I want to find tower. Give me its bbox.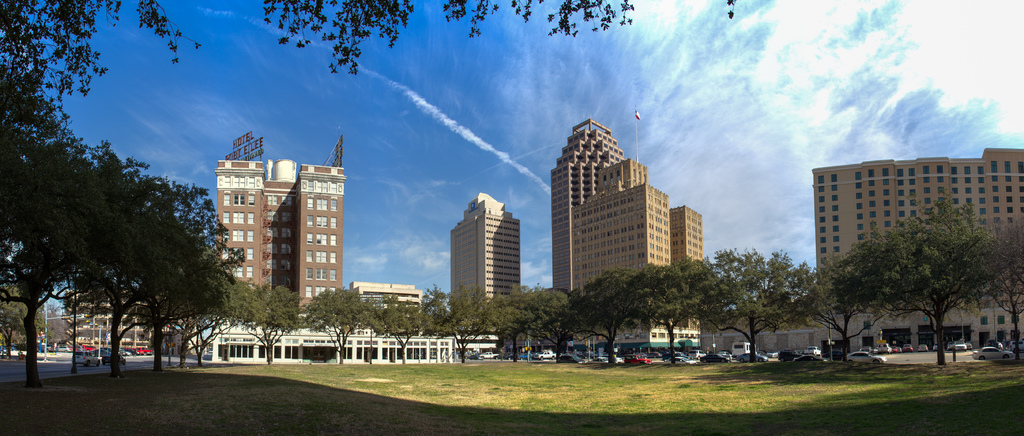
<box>61,284,154,346</box>.
